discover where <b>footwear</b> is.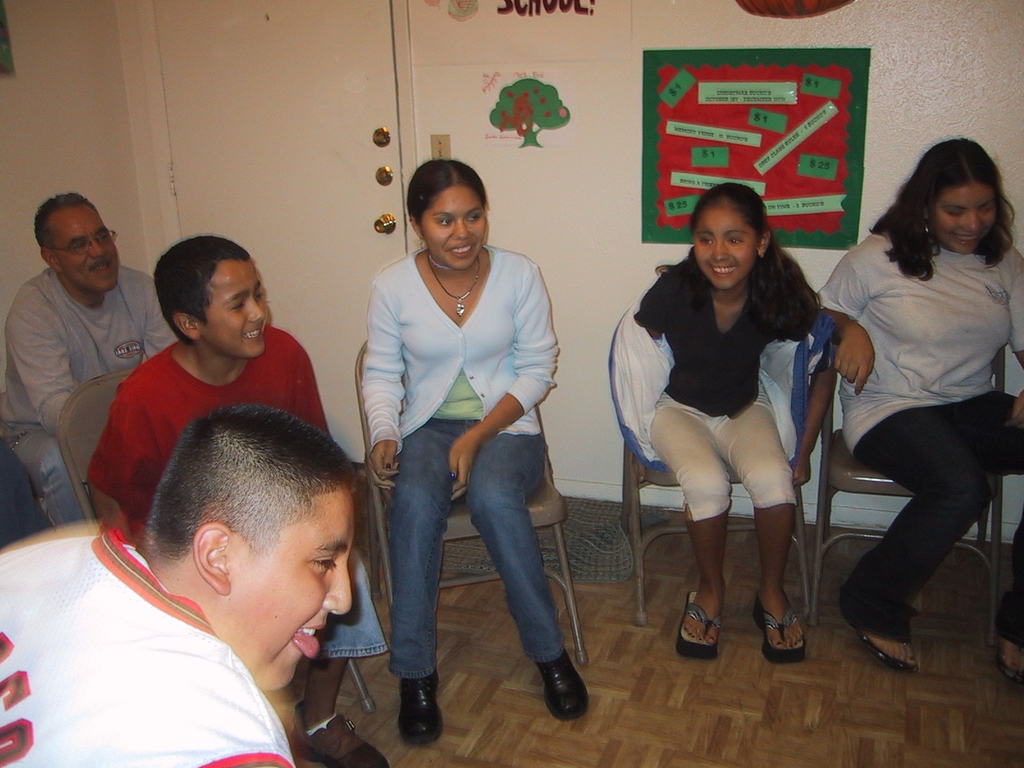
Discovered at l=541, t=635, r=594, b=722.
